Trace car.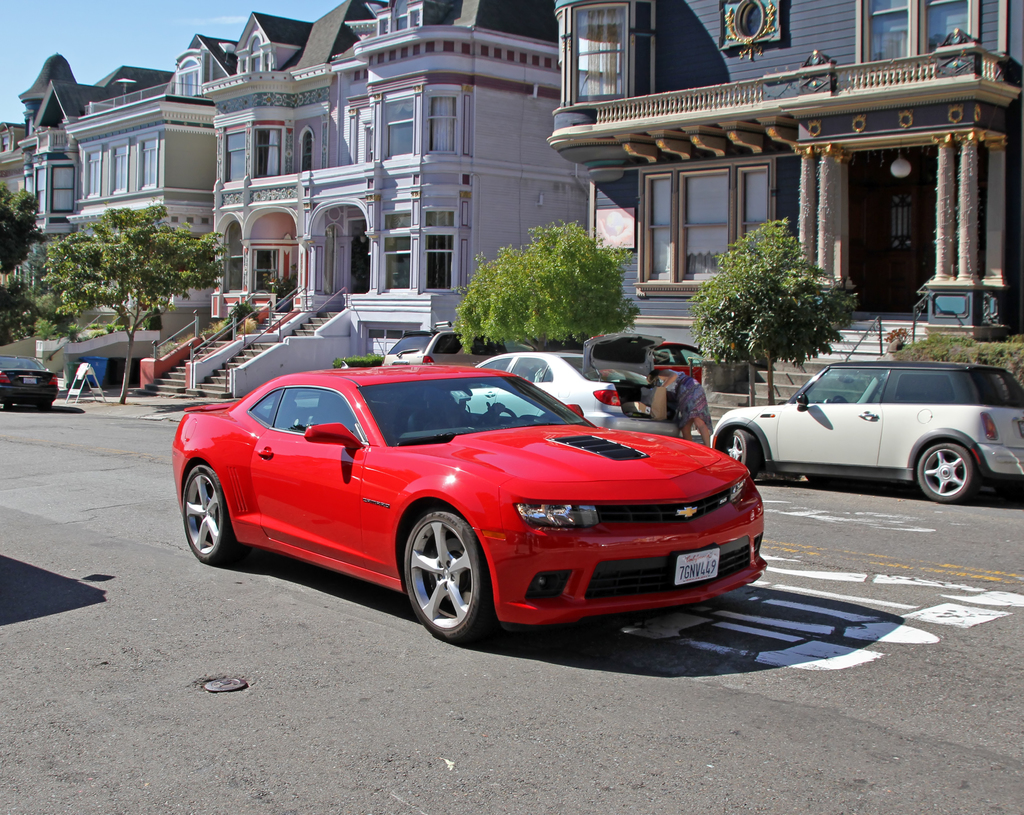
Traced to {"left": 709, "top": 356, "right": 1023, "bottom": 503}.
